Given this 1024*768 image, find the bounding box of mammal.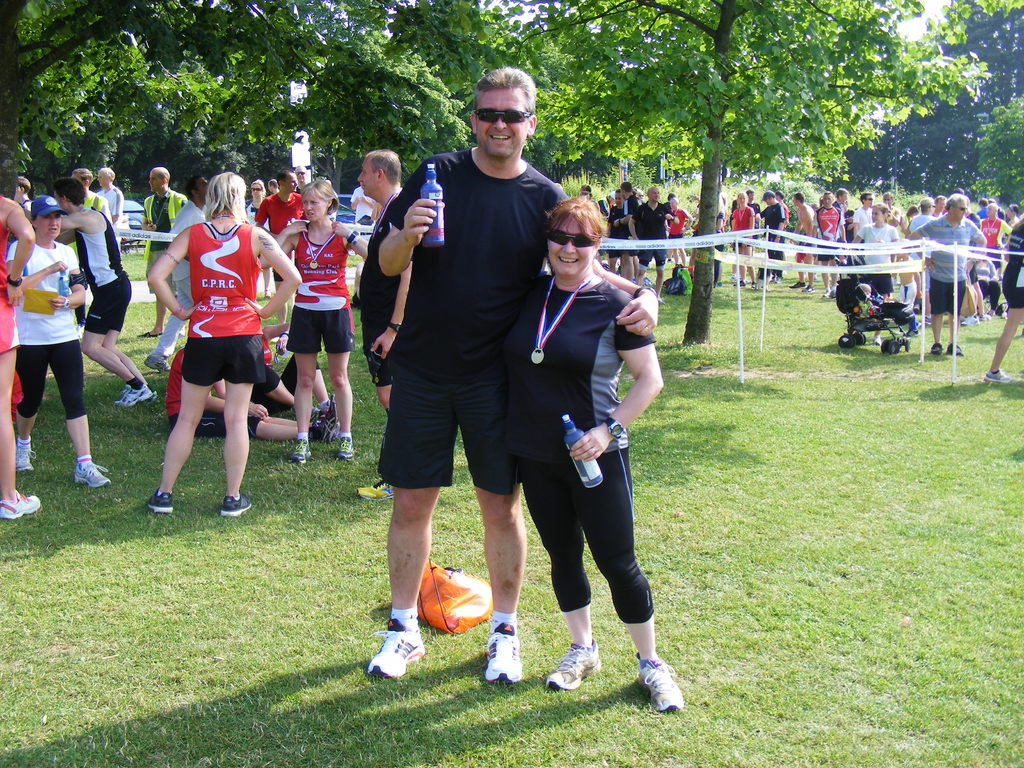
detection(97, 164, 124, 240).
